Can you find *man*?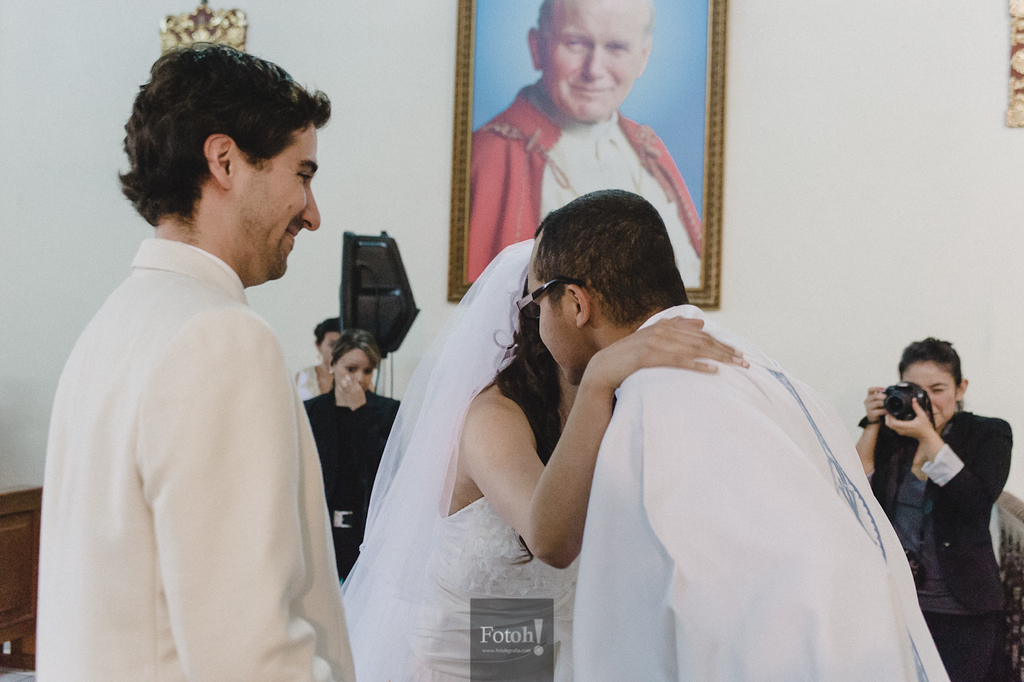
Yes, bounding box: 34, 18, 383, 678.
